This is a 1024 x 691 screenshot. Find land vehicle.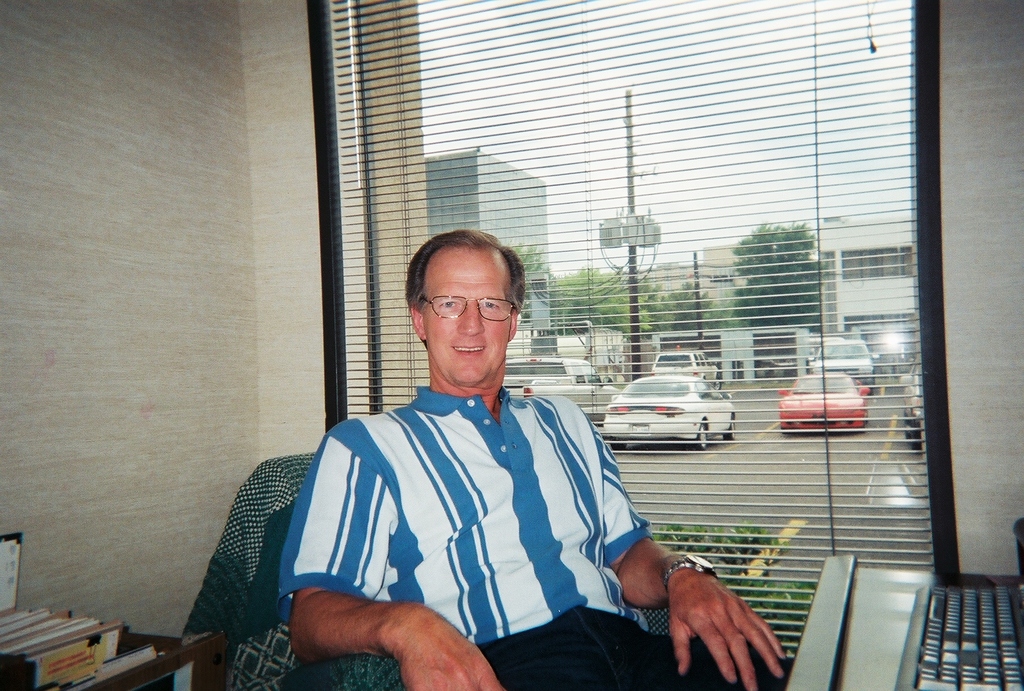
Bounding box: [x1=805, y1=335, x2=879, y2=392].
